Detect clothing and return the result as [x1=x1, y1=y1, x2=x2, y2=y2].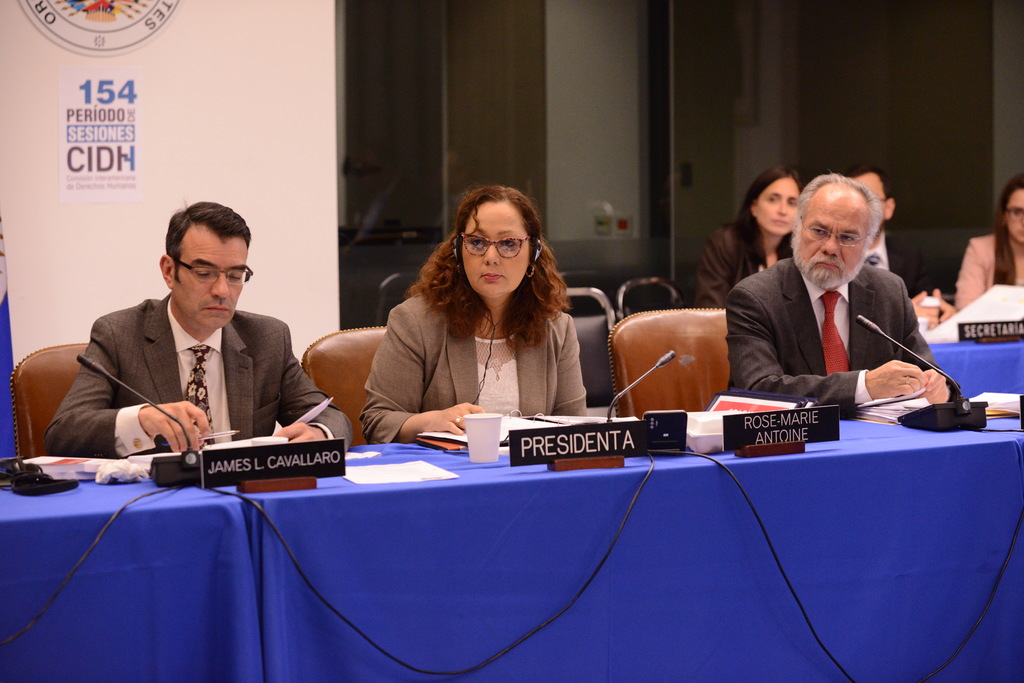
[x1=348, y1=255, x2=609, y2=428].
